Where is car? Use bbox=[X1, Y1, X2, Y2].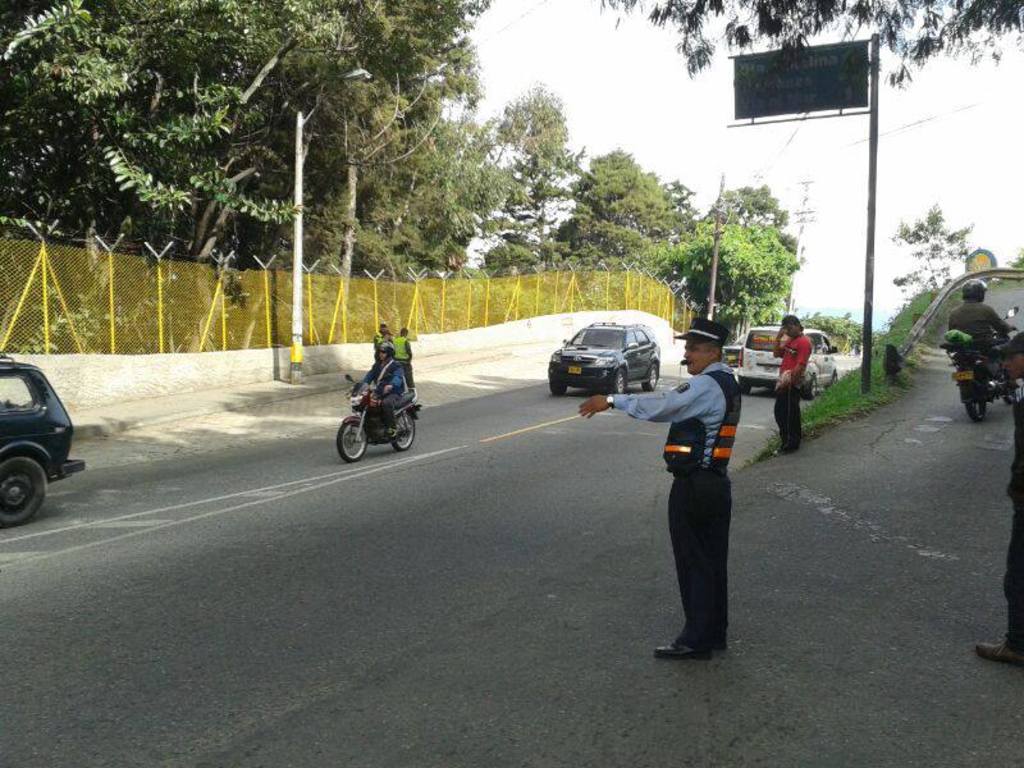
bbox=[0, 356, 88, 531].
